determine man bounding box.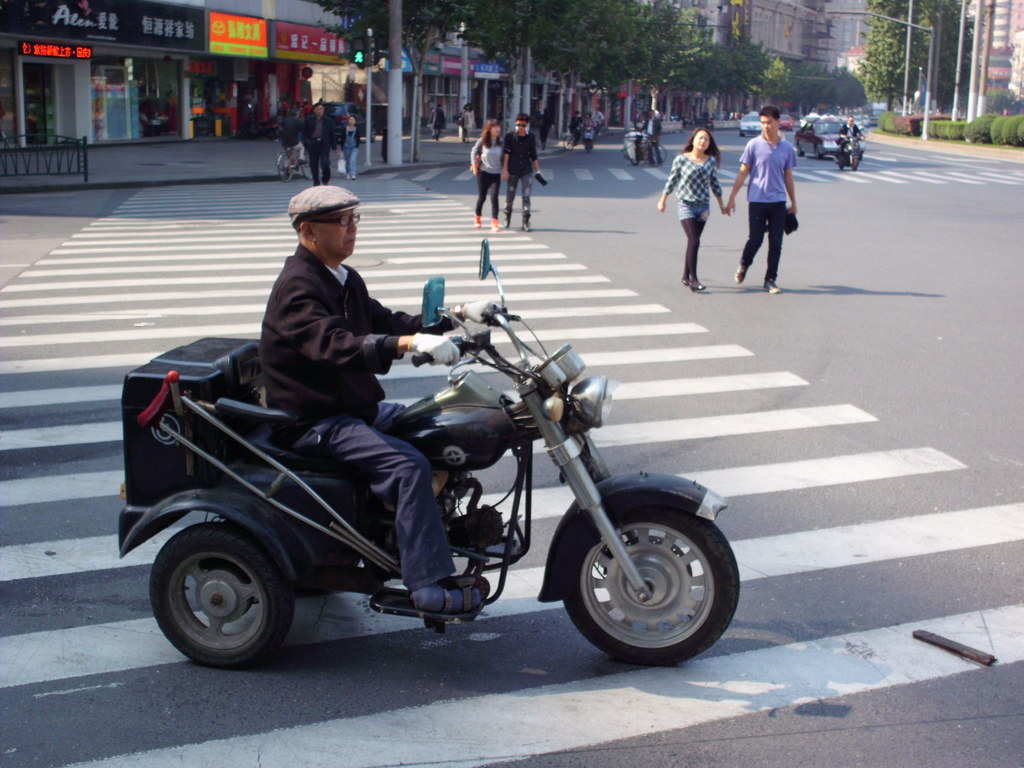
Determined: detection(305, 103, 336, 190).
